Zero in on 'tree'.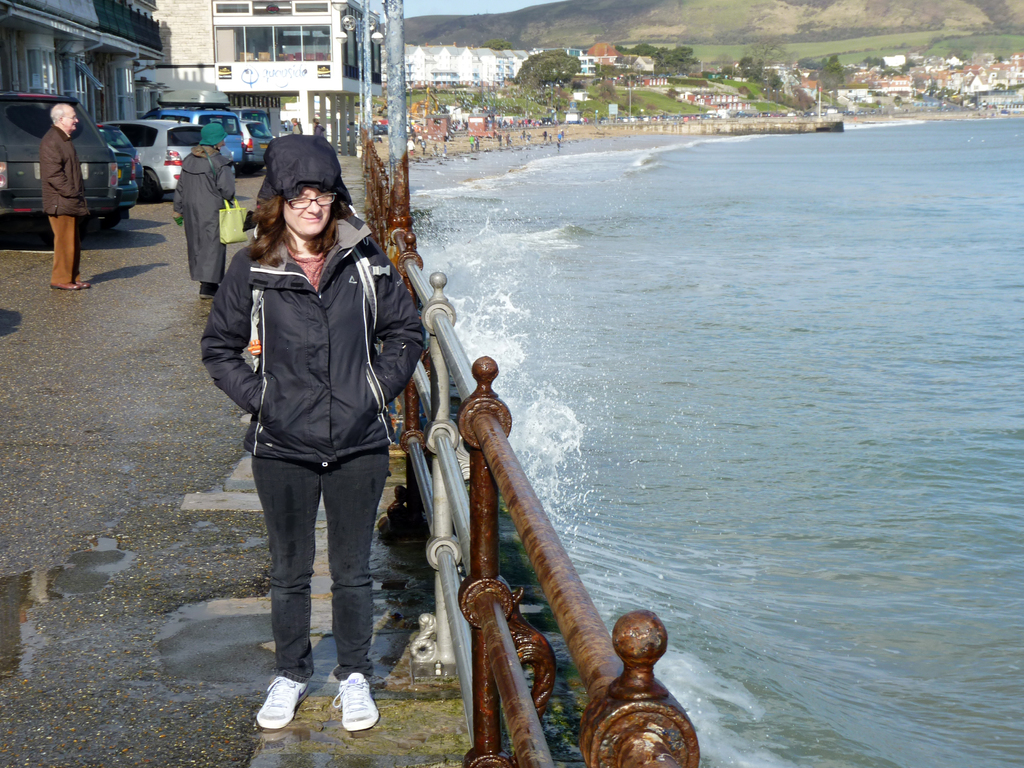
Zeroed in: (left=900, top=59, right=916, bottom=74).
